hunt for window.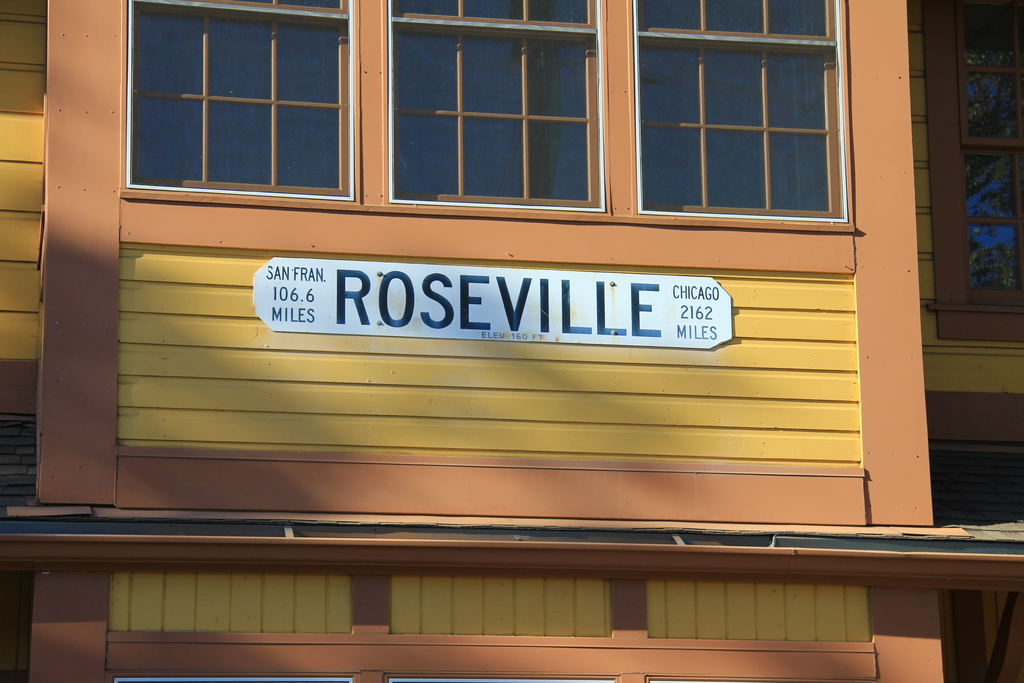
Hunted down at [x1=630, y1=0, x2=840, y2=215].
